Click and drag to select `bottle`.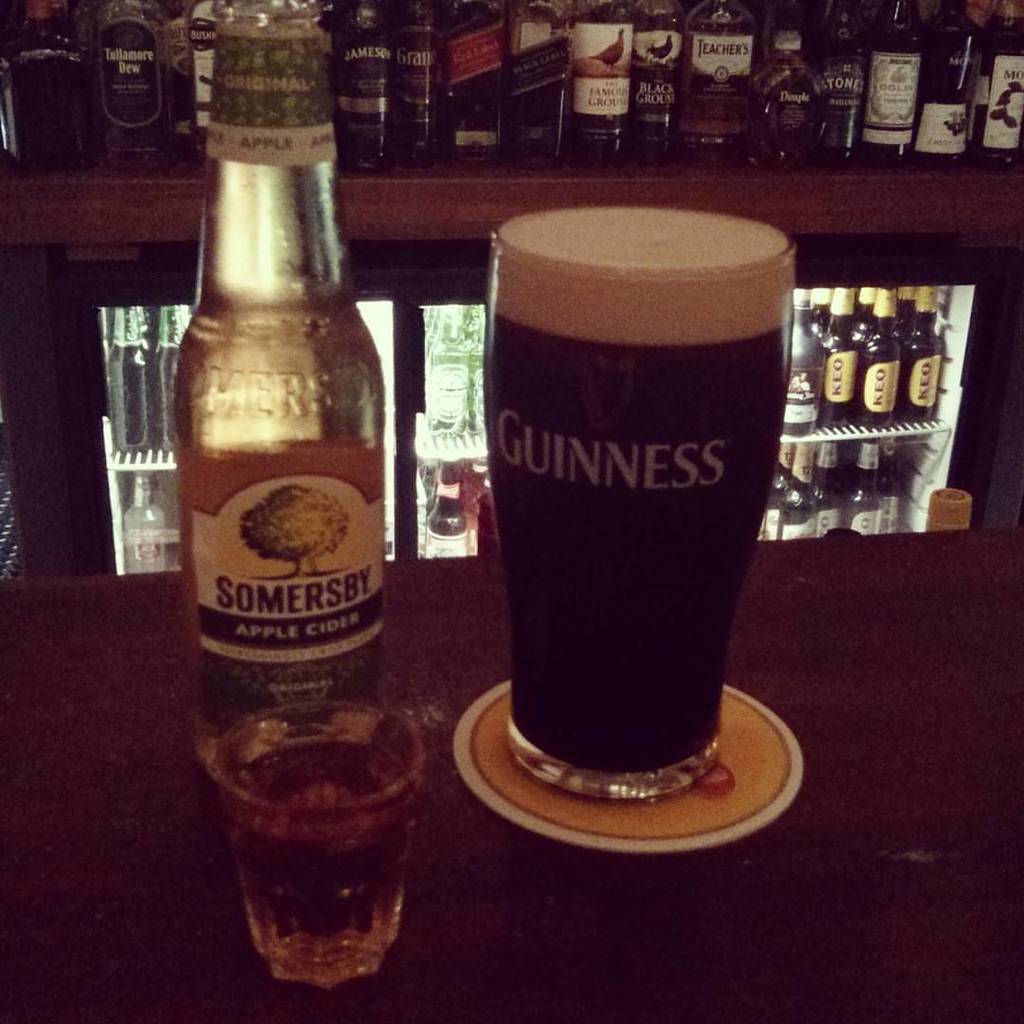
Selection: [left=181, top=0, right=220, bottom=151].
